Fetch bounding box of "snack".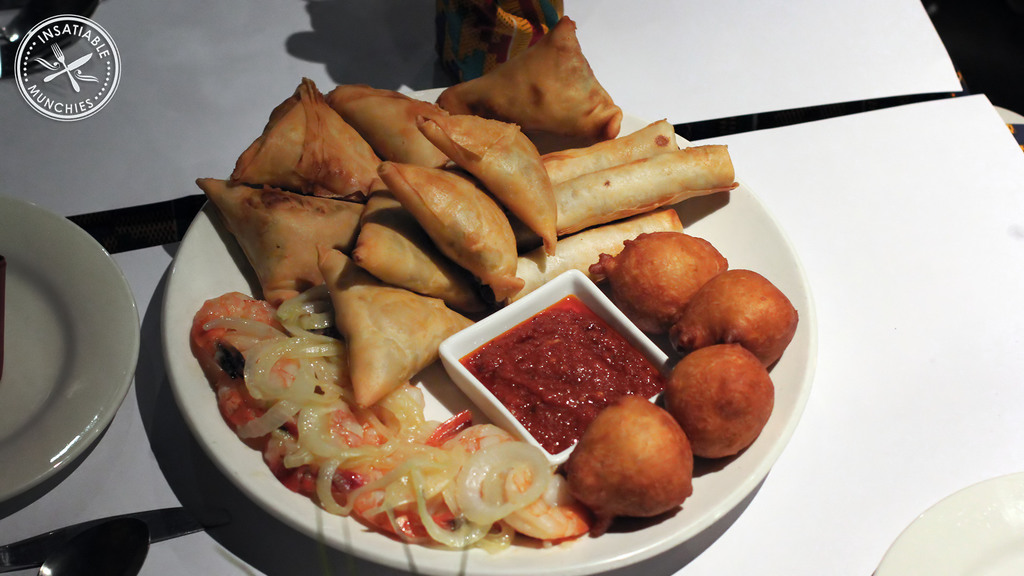
Bbox: bbox(591, 234, 726, 333).
